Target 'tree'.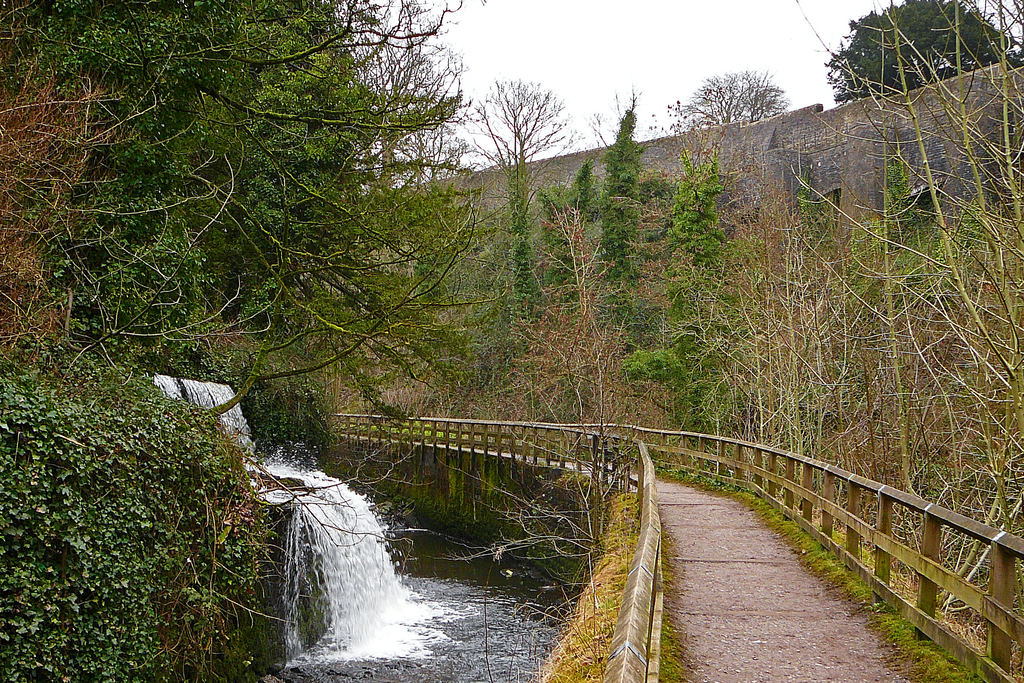
Target region: pyautogui.locateOnScreen(475, 82, 561, 147).
